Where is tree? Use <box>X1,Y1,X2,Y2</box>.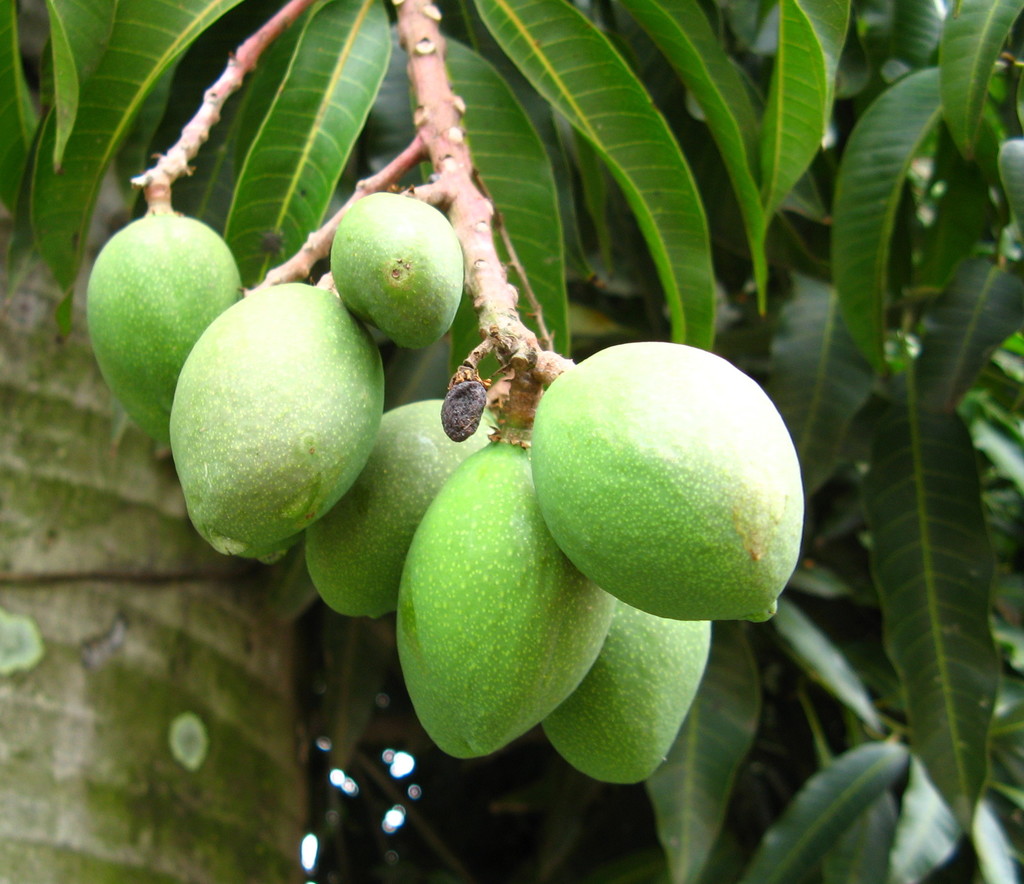
<box>0,0,1023,883</box>.
